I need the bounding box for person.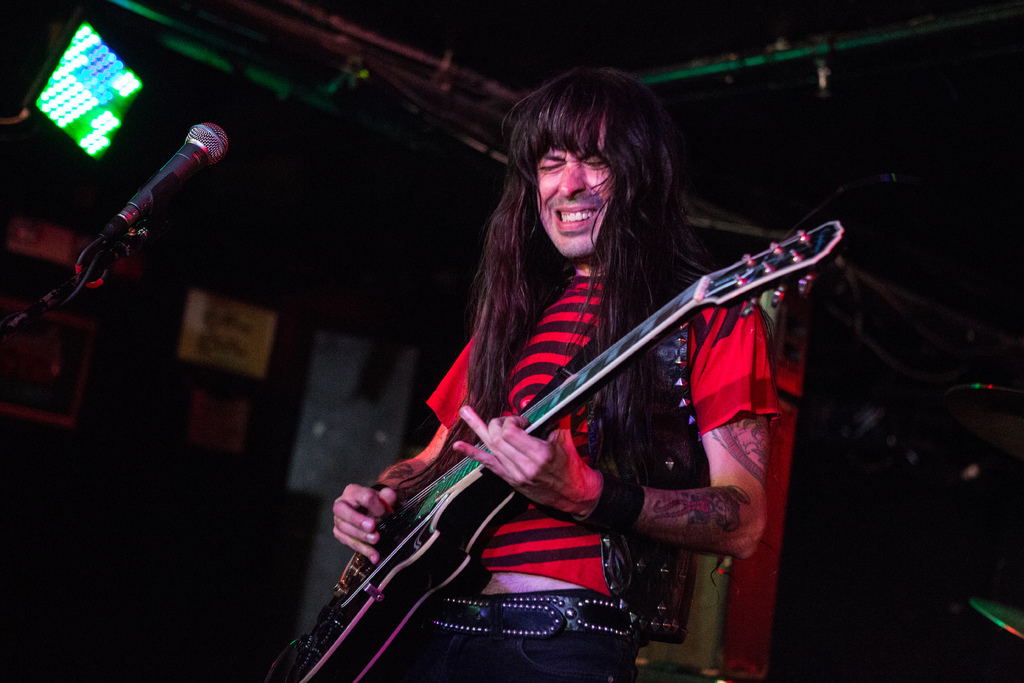
Here it is: (left=383, top=124, right=753, bottom=652).
